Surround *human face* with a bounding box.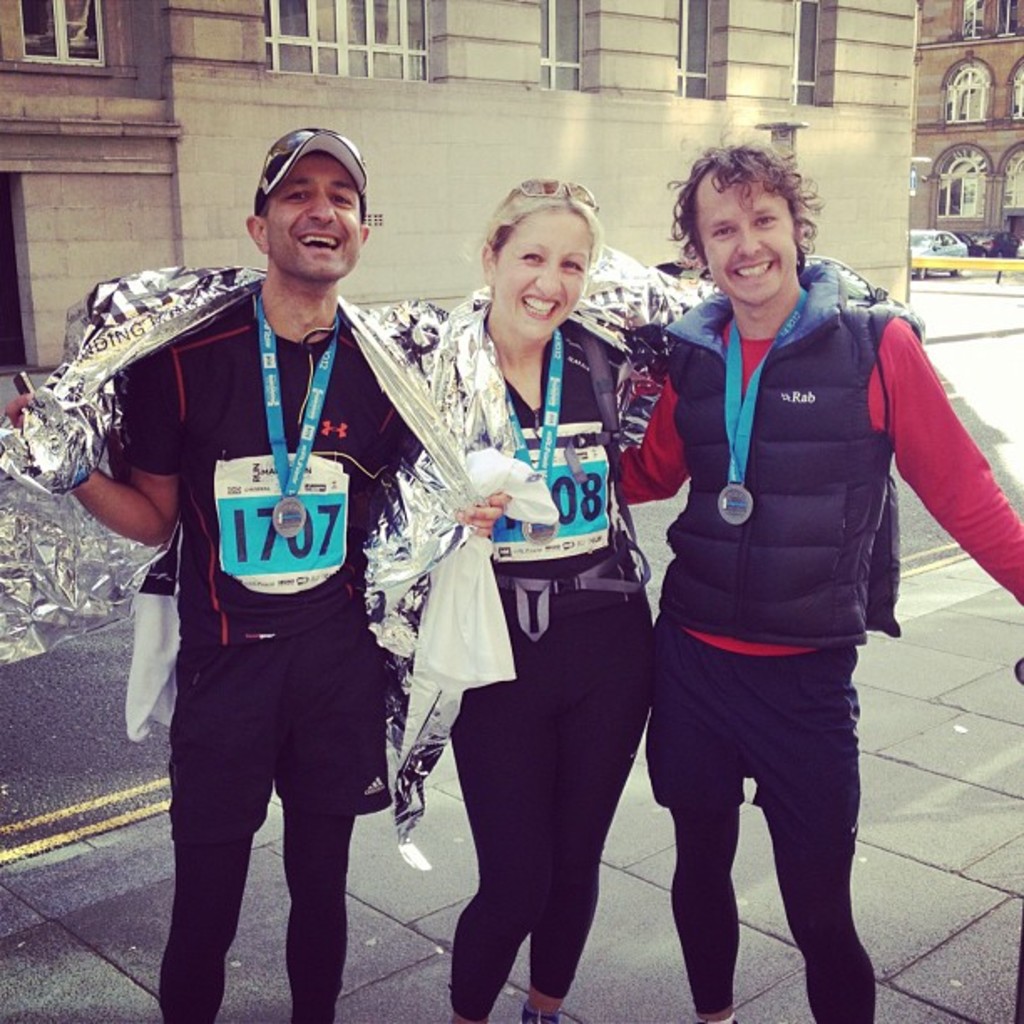
<bbox>689, 171, 800, 310</bbox>.
